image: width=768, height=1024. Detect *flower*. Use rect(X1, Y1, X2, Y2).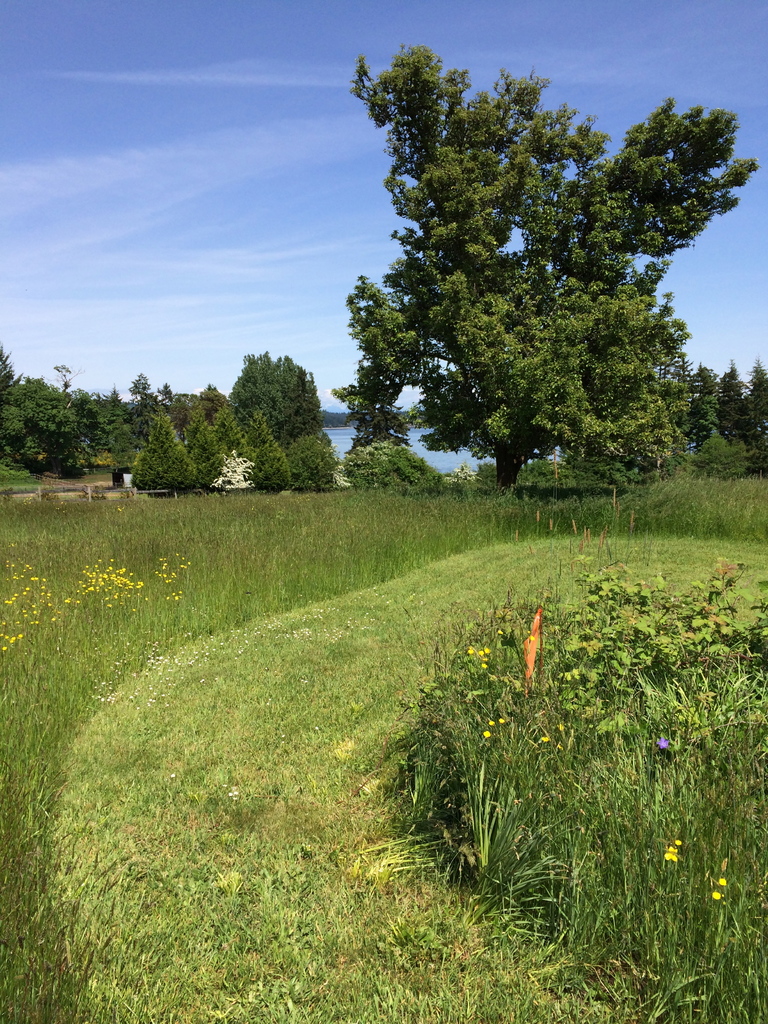
rect(483, 732, 492, 736).
